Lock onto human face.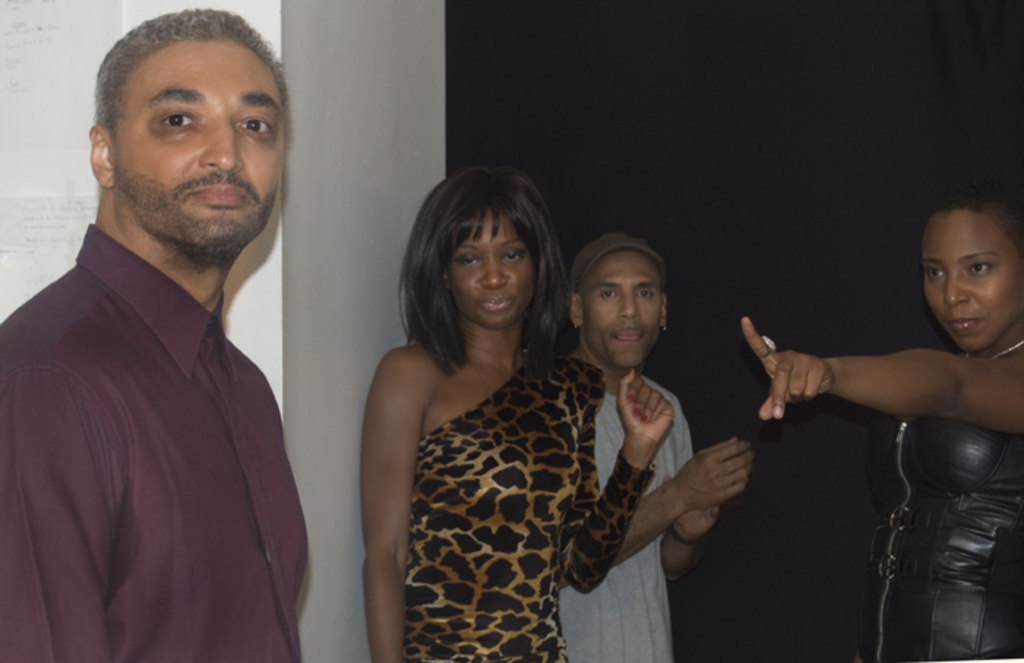
Locked: 925/209/1018/348.
